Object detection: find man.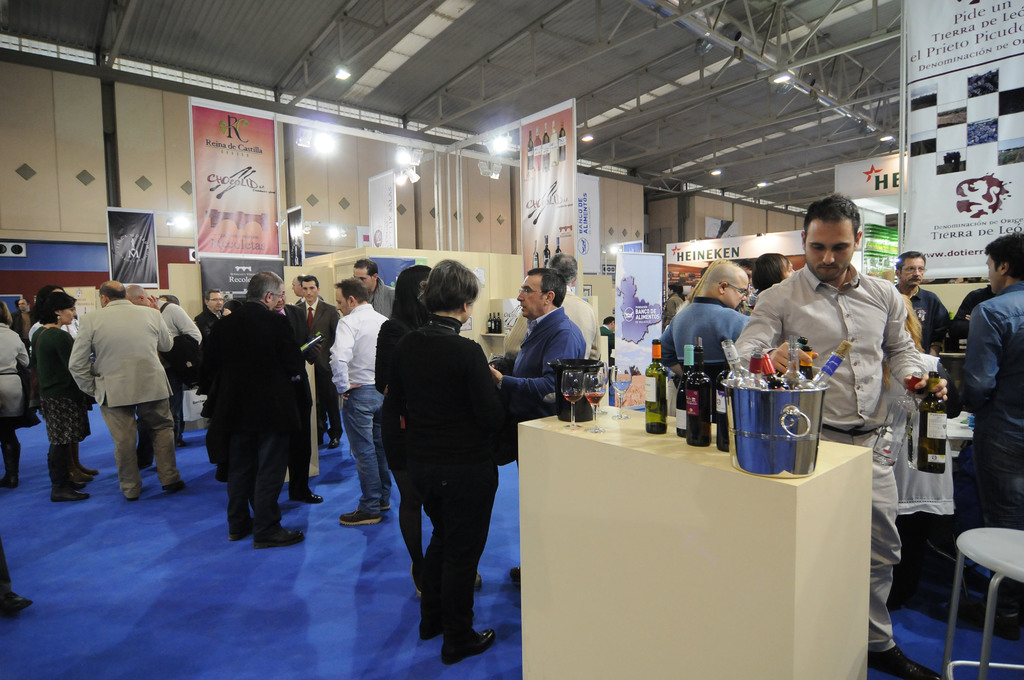
bbox(118, 285, 205, 469).
